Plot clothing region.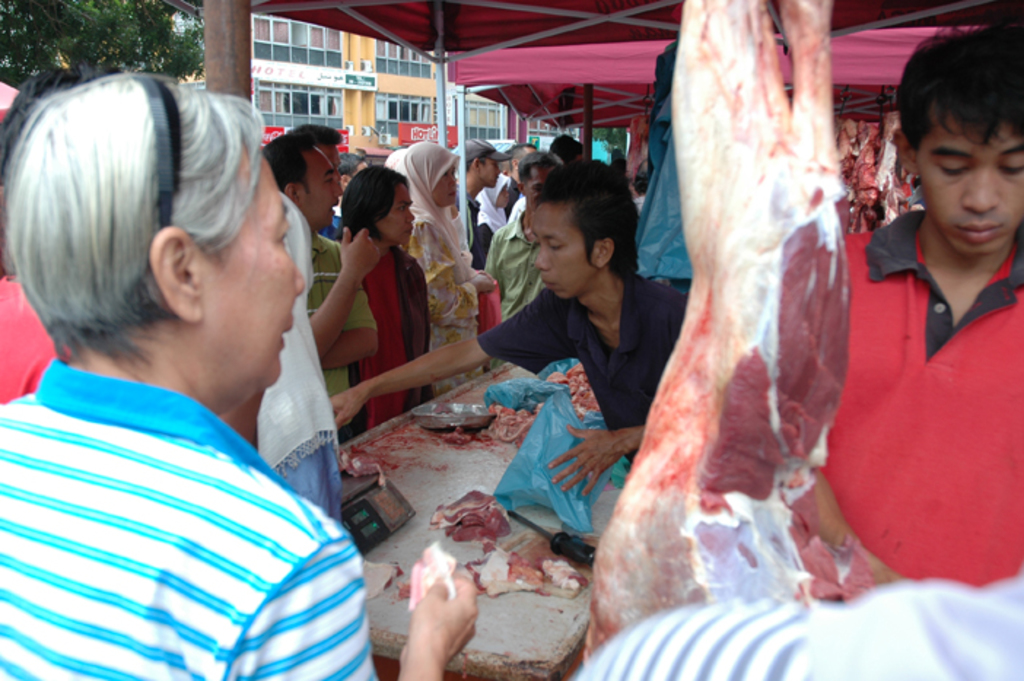
Plotted at l=496, t=171, r=524, b=204.
